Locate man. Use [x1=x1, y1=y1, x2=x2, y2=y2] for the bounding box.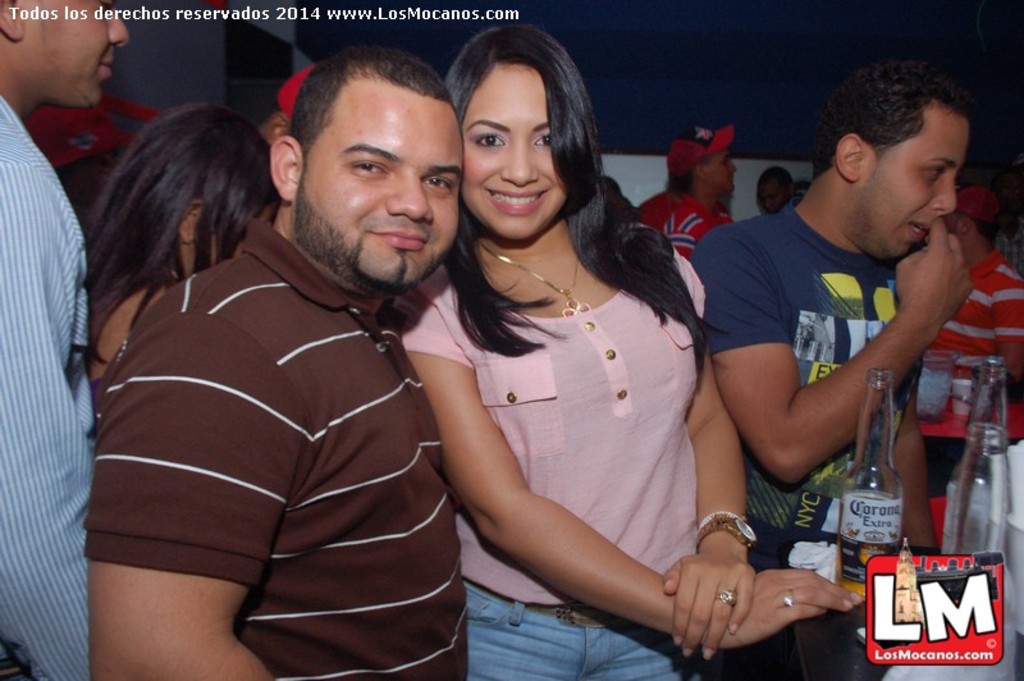
[x1=933, y1=187, x2=1023, y2=394].
